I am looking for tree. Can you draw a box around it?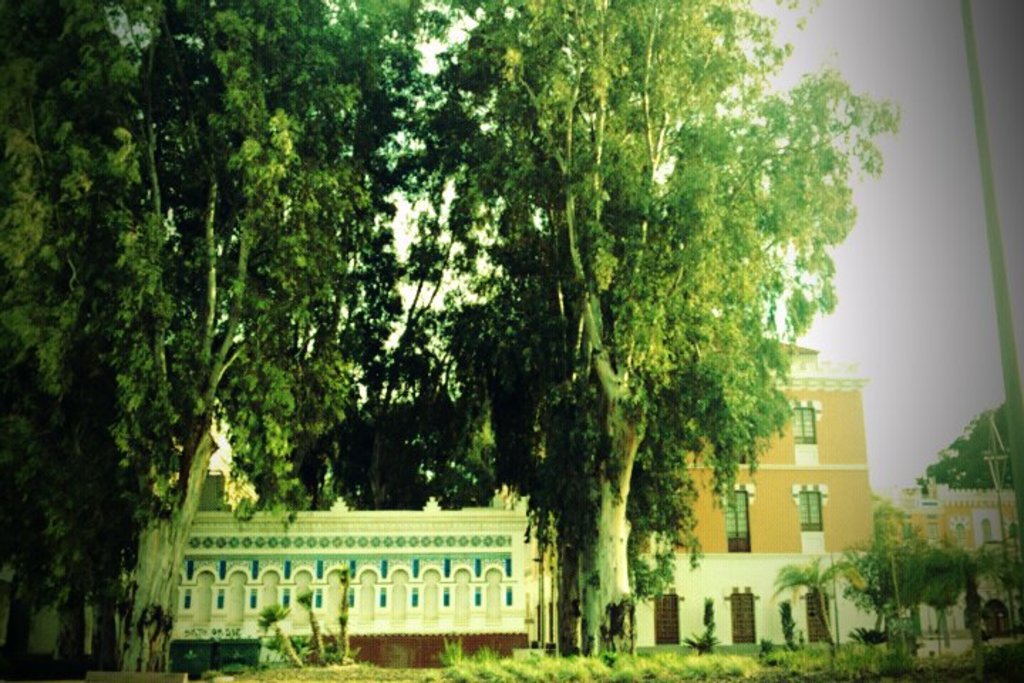
Sure, the bounding box is (16,20,924,626).
